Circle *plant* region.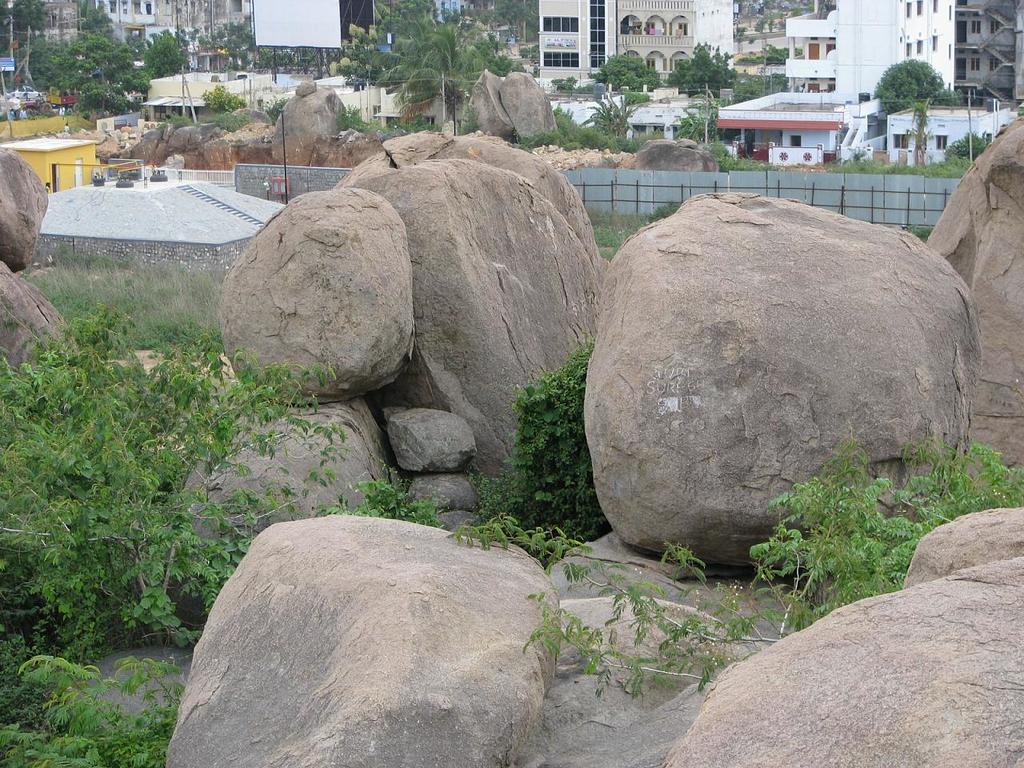
Region: <region>463, 337, 614, 549</region>.
